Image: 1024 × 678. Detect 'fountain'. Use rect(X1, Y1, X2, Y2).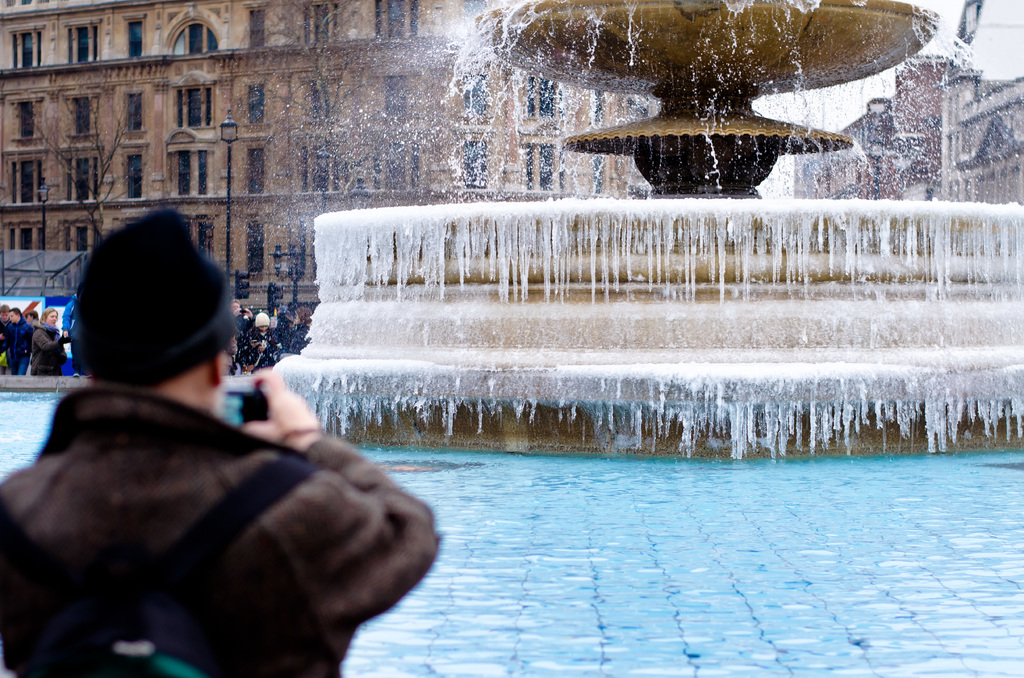
rect(0, 0, 1023, 675).
